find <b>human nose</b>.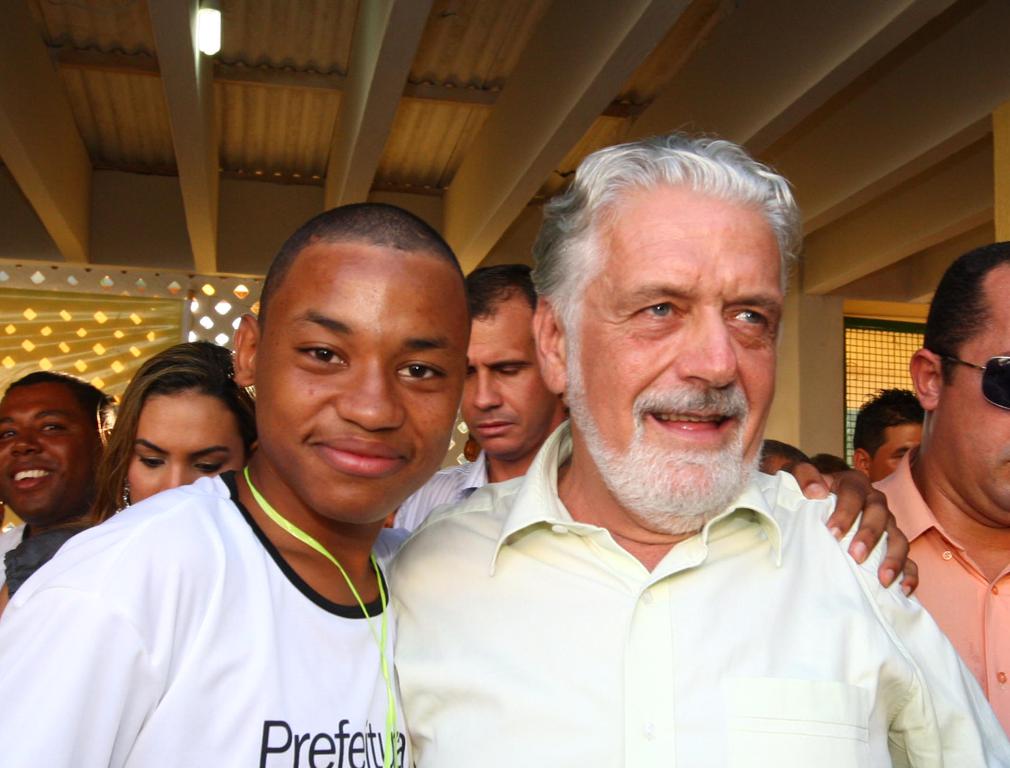
locate(168, 460, 180, 486).
